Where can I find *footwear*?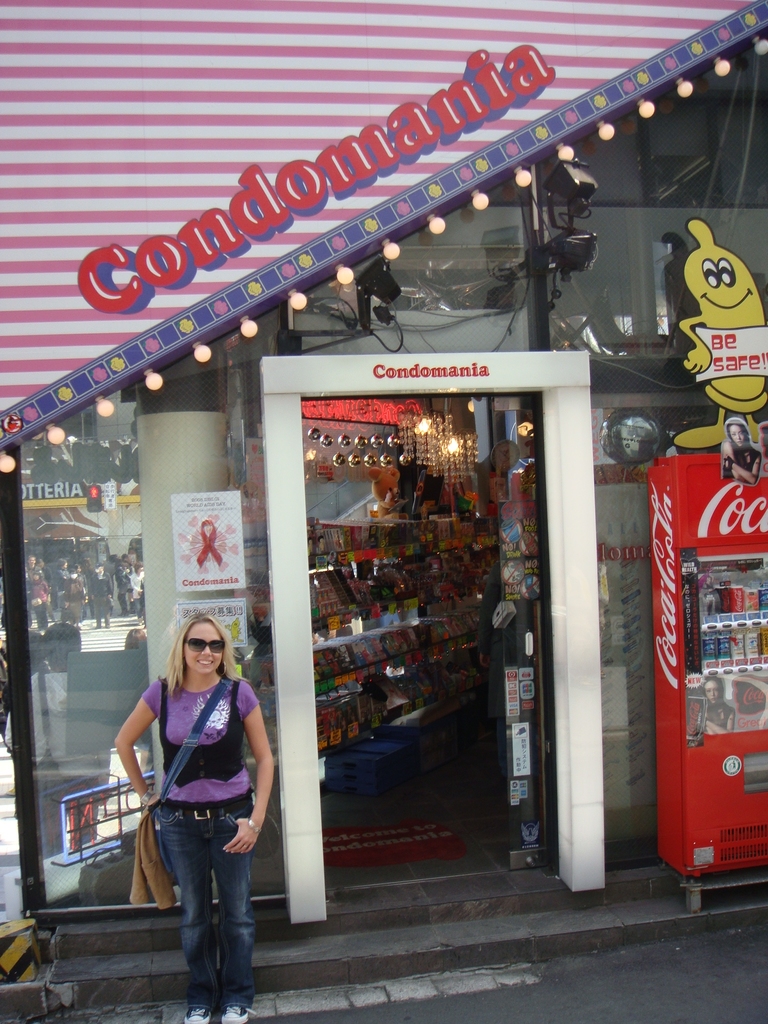
You can find it at pyautogui.locateOnScreen(181, 1007, 212, 1023).
